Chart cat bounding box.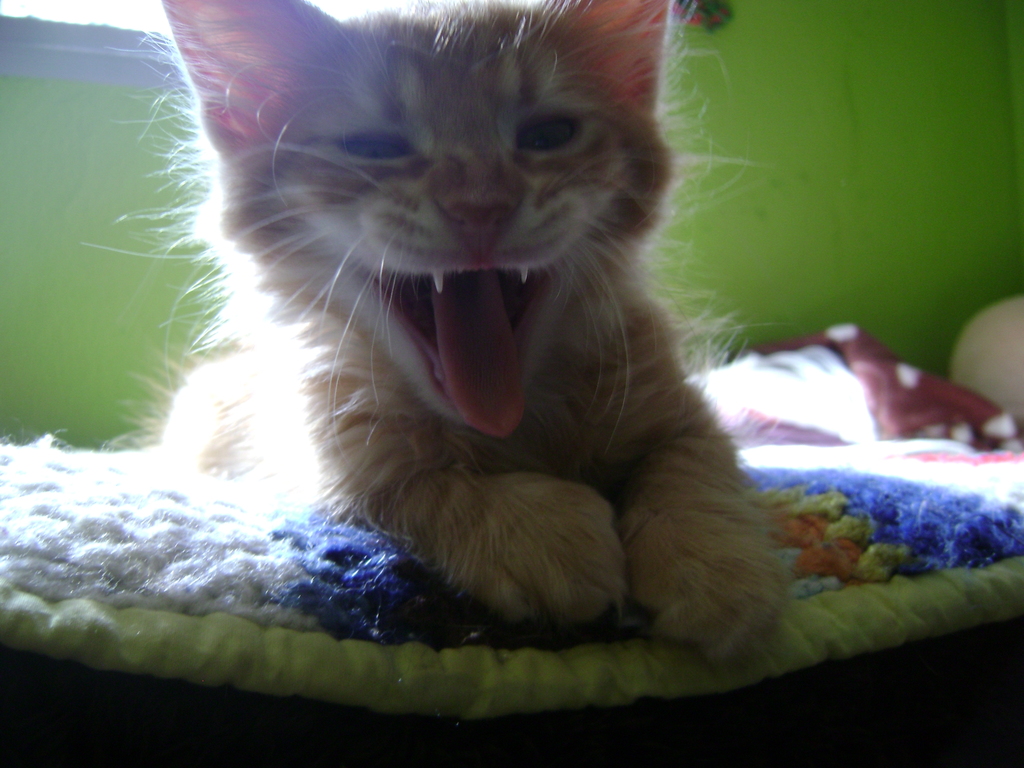
Charted: {"x1": 78, "y1": 0, "x2": 758, "y2": 666}.
